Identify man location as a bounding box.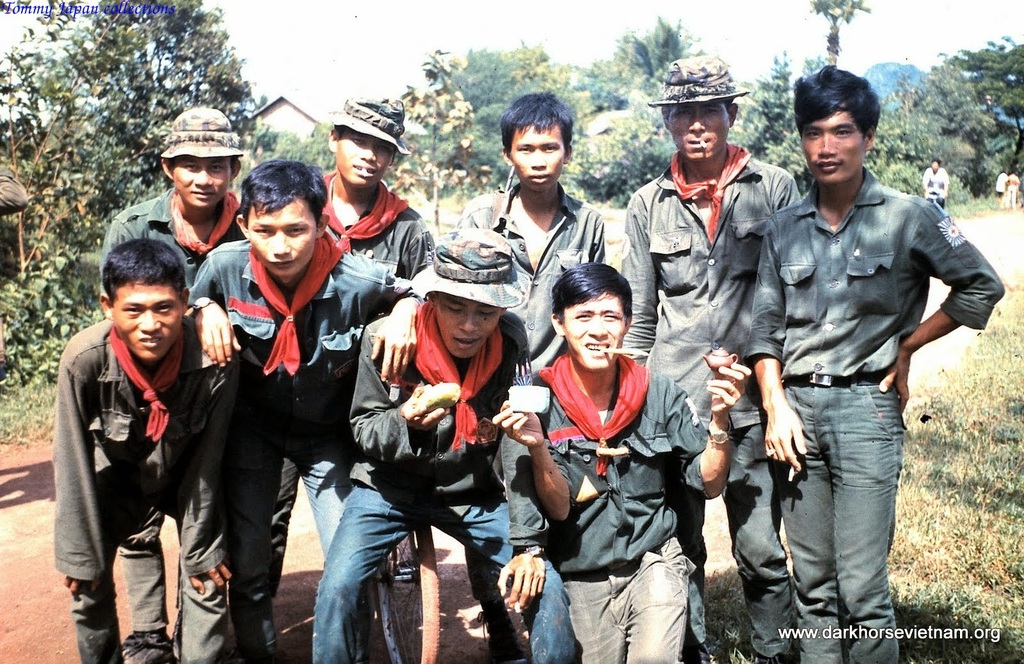
922,156,948,210.
